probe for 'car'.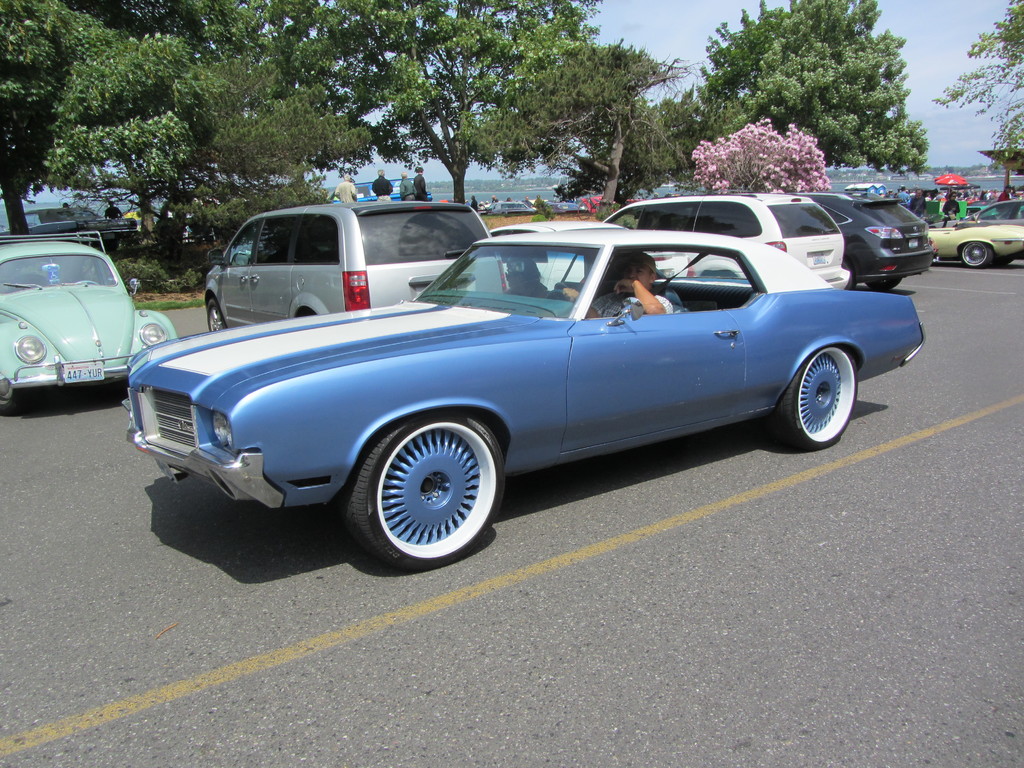
Probe result: [x1=614, y1=189, x2=858, y2=284].
